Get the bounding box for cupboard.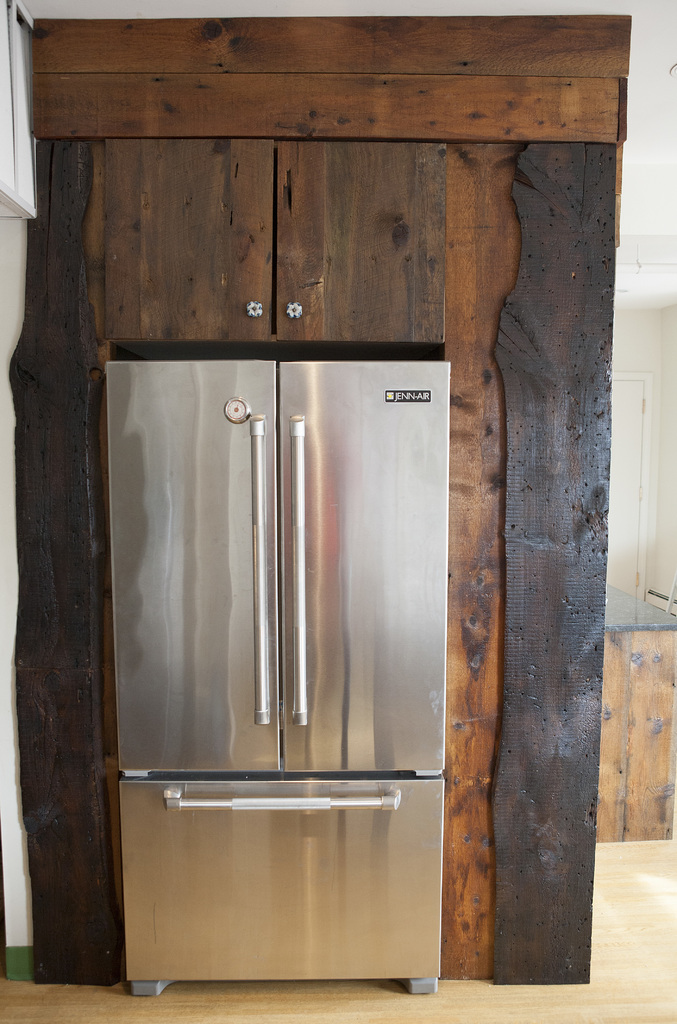
{"left": 23, "top": 4, "right": 676, "bottom": 993}.
